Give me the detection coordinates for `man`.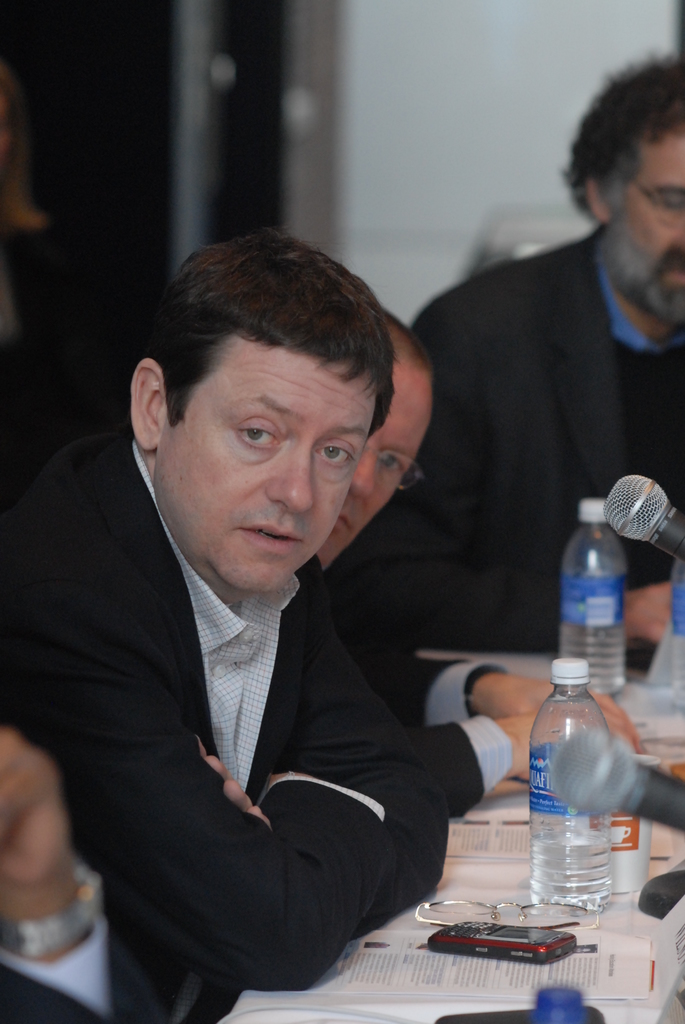
detection(344, 51, 684, 664).
